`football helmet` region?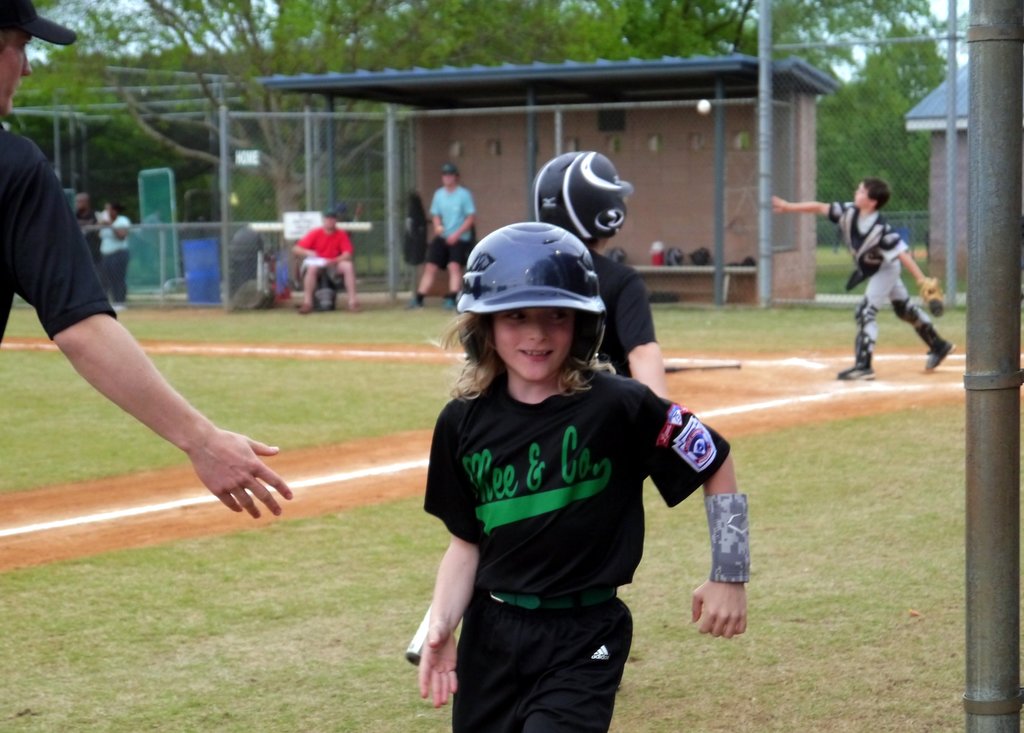
(454, 220, 604, 318)
